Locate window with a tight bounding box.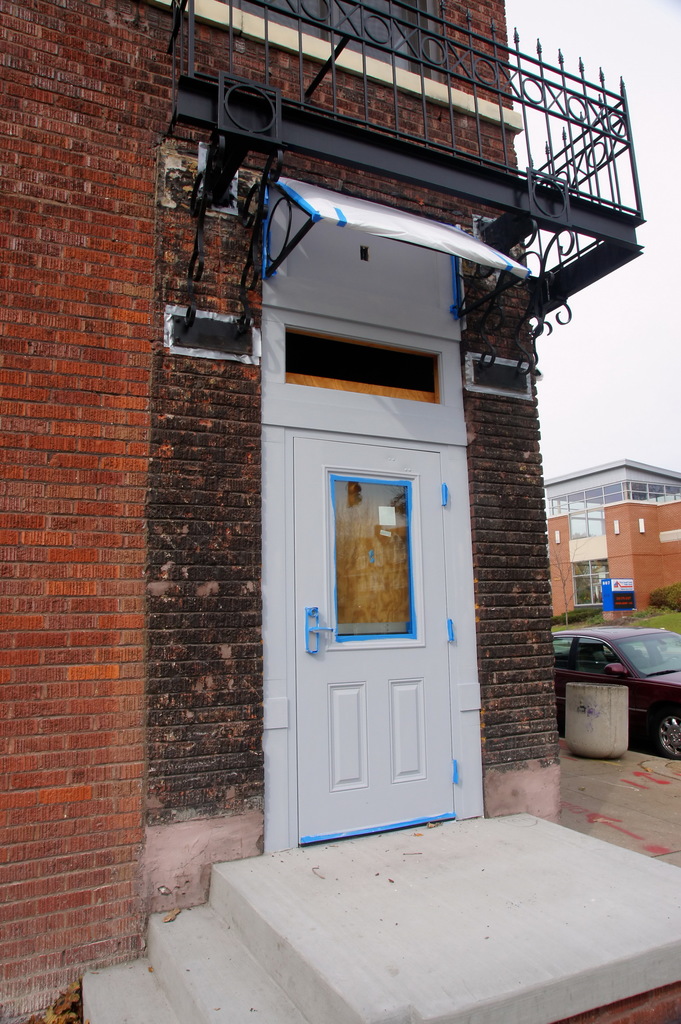
x1=285 y1=330 x2=448 y2=403.
